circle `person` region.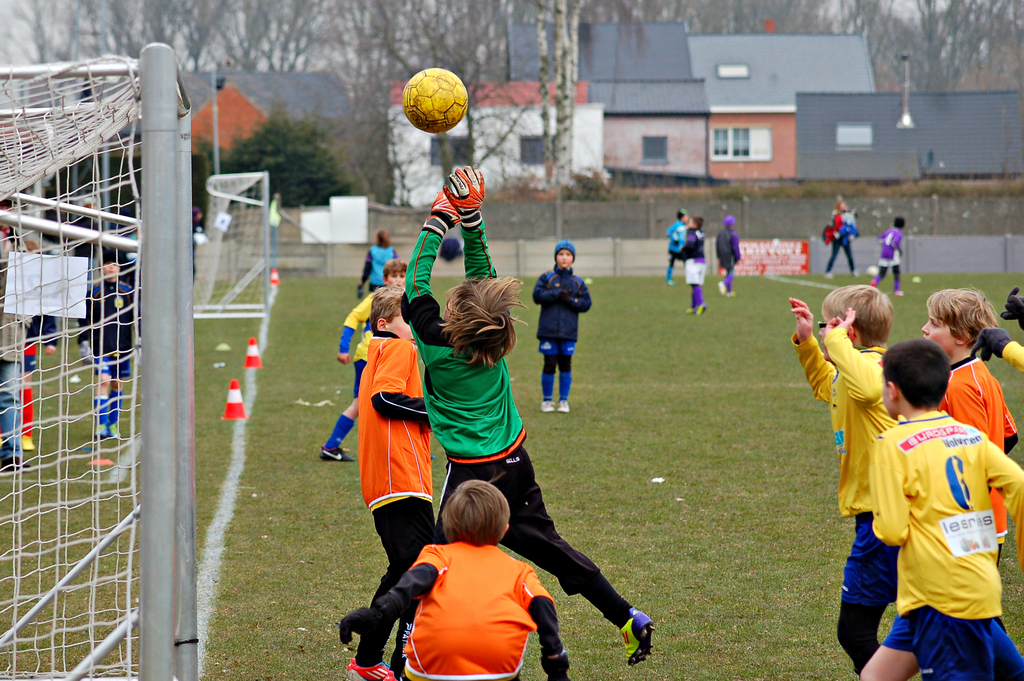
Region: Rect(318, 267, 405, 456).
